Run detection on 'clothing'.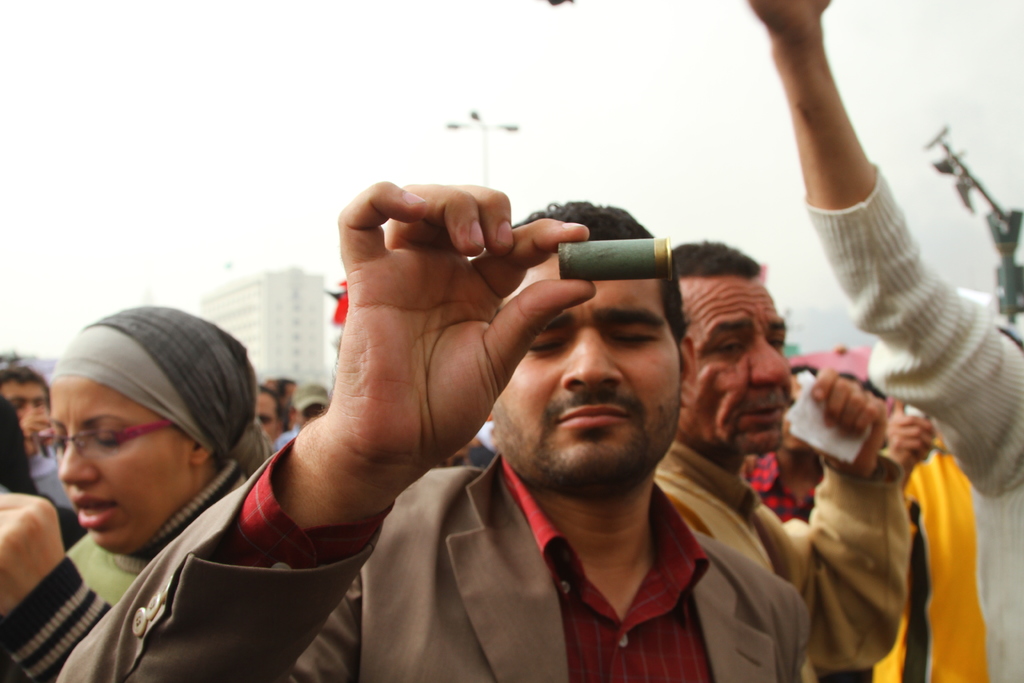
Result: BBox(0, 451, 373, 682).
